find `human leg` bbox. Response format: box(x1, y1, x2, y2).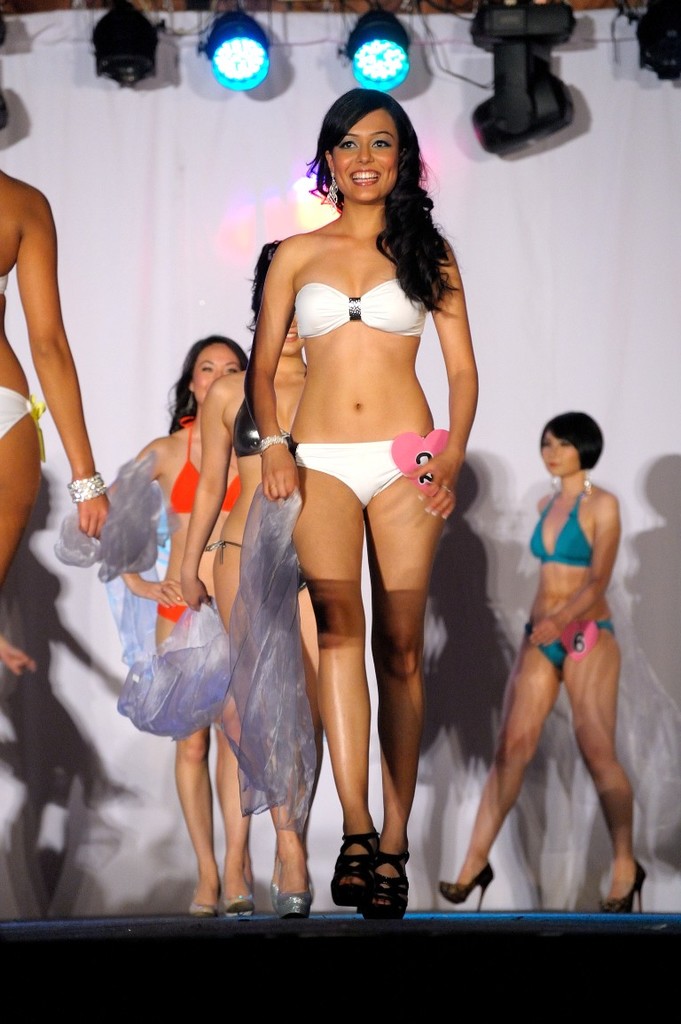
box(215, 699, 254, 917).
